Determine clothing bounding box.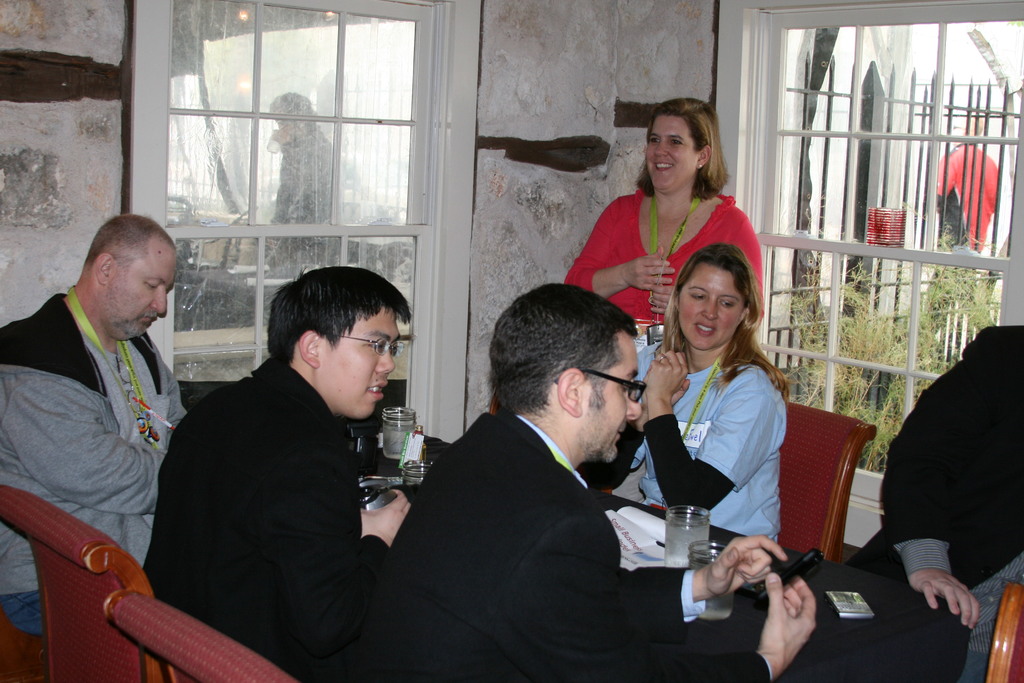
Determined: <region>331, 399, 782, 682</region>.
